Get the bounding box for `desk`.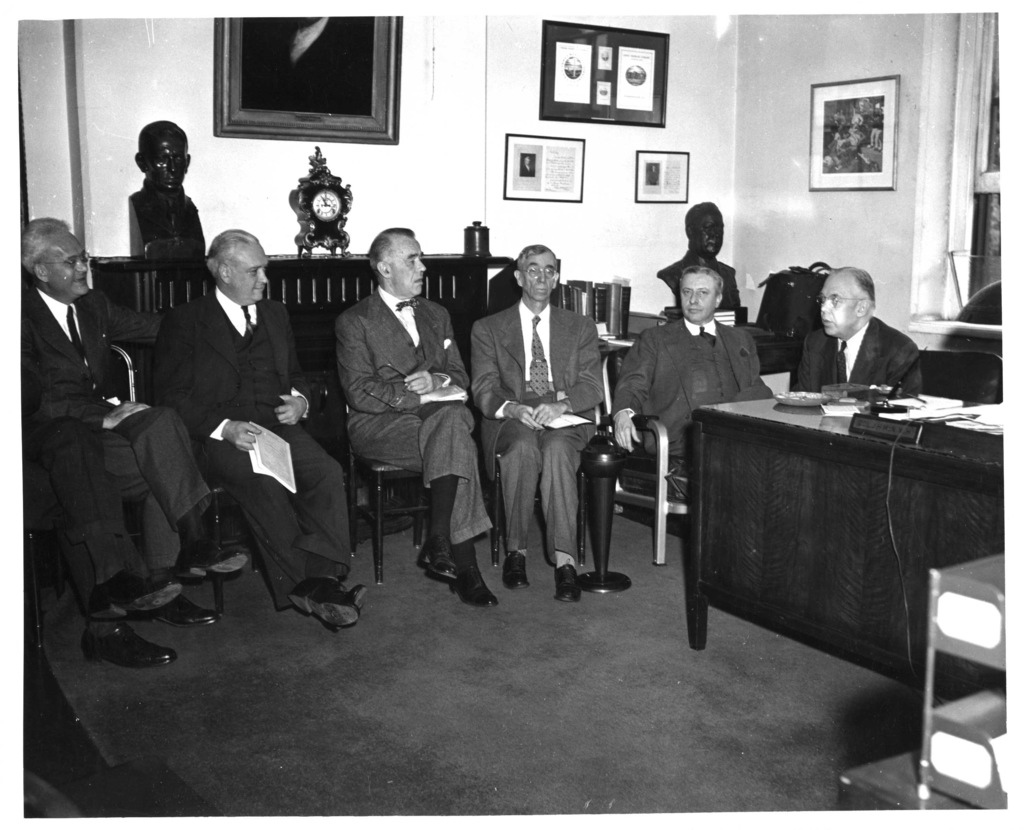
bbox(692, 385, 1002, 650).
